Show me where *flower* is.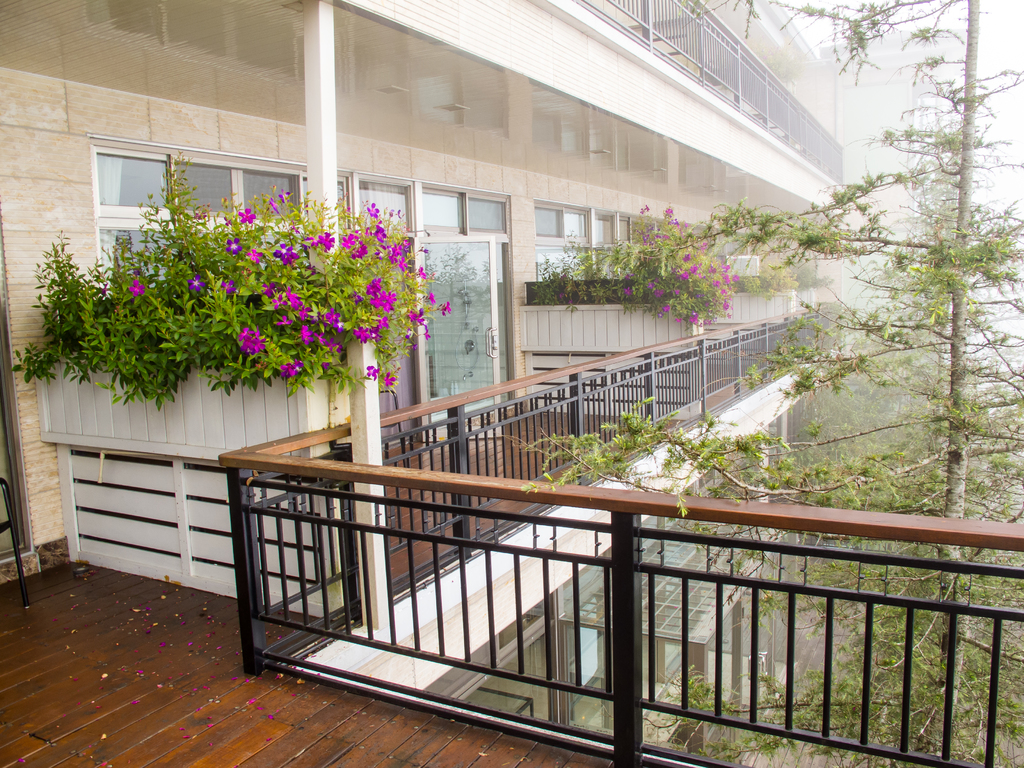
*flower* is at {"x1": 429, "y1": 295, "x2": 437, "y2": 309}.
